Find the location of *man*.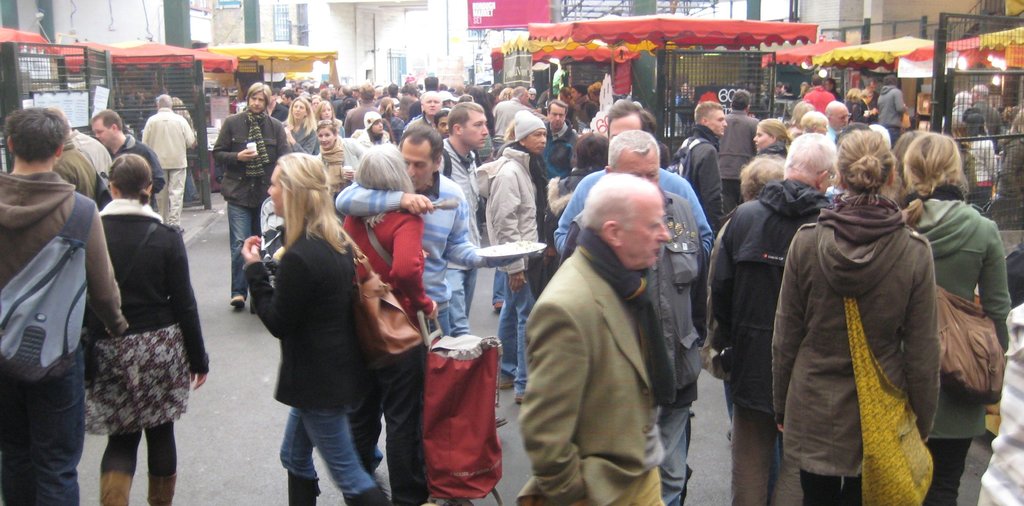
Location: 70, 126, 114, 195.
